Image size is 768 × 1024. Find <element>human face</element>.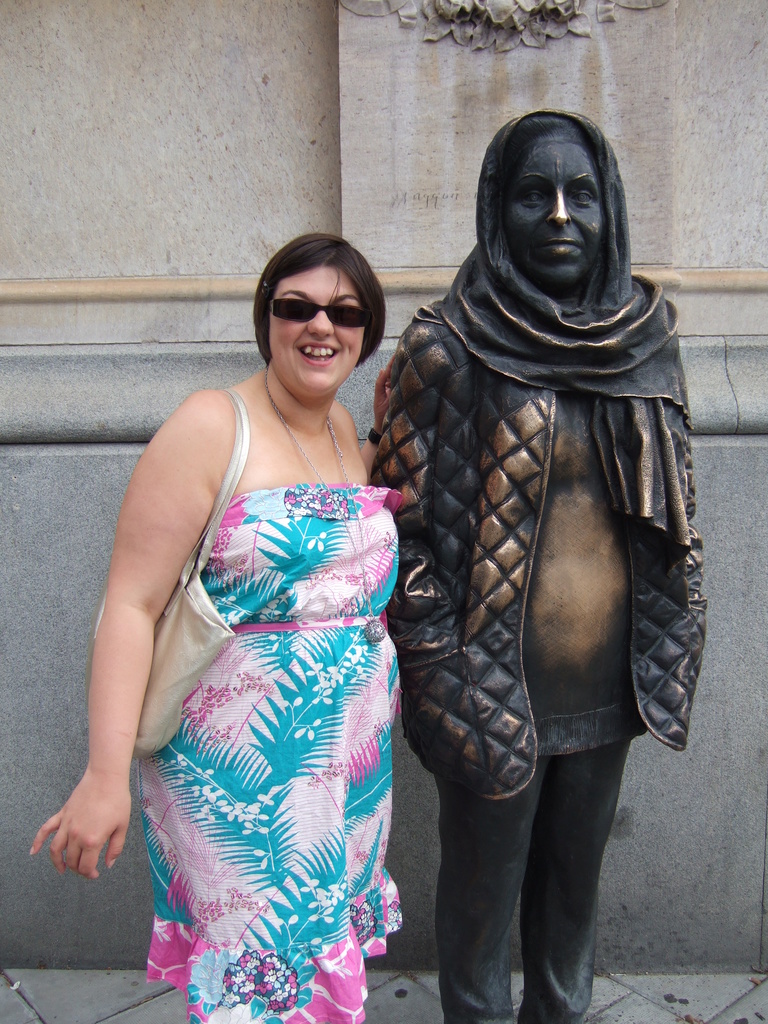
region(268, 267, 364, 393).
